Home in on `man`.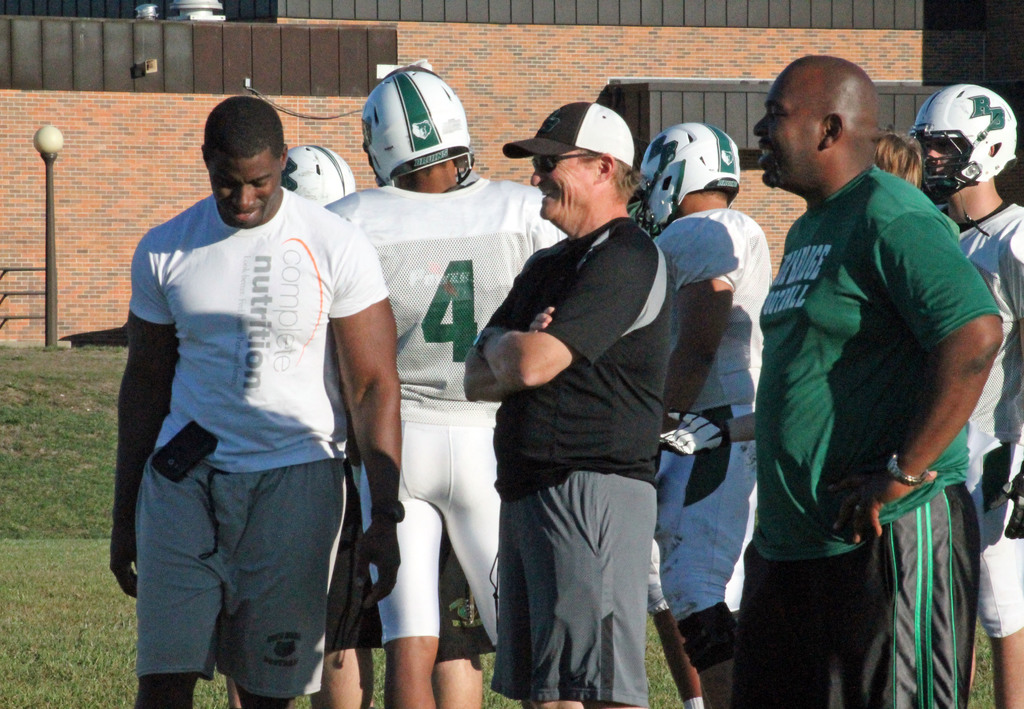
Homed in at 111:94:406:708.
